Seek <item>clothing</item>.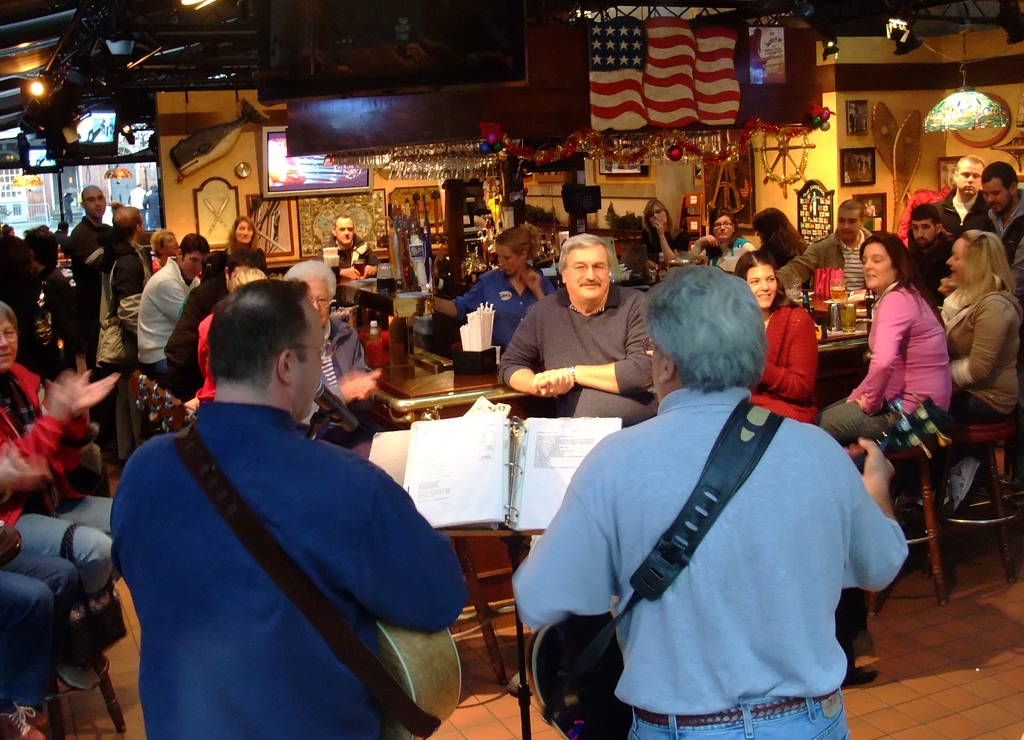
x1=109, y1=396, x2=465, y2=739.
